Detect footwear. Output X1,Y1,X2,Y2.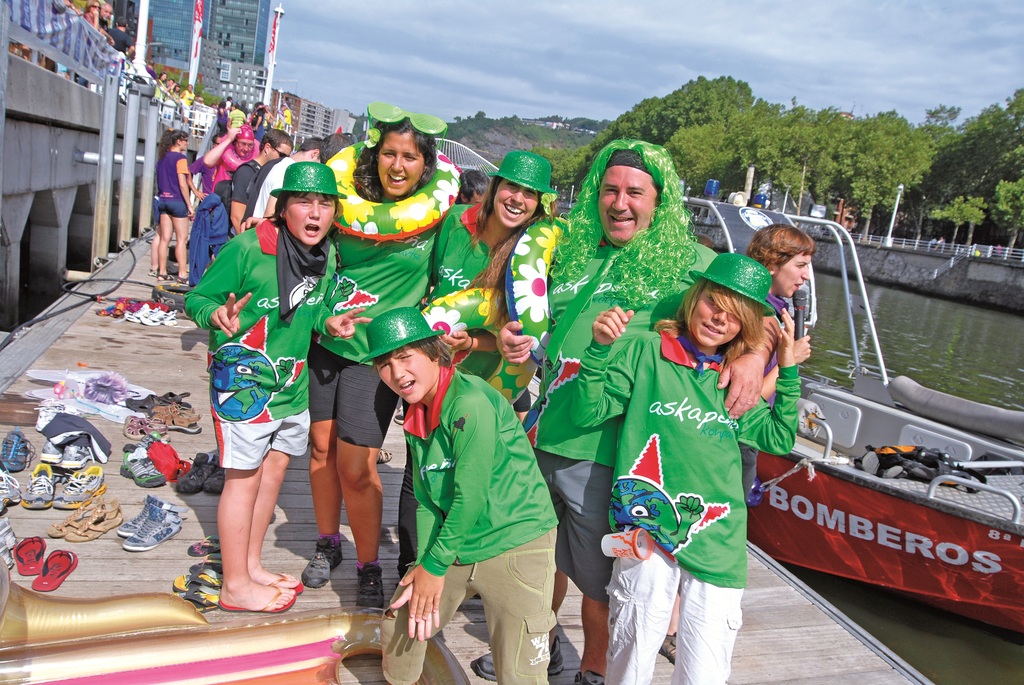
572,667,605,684.
